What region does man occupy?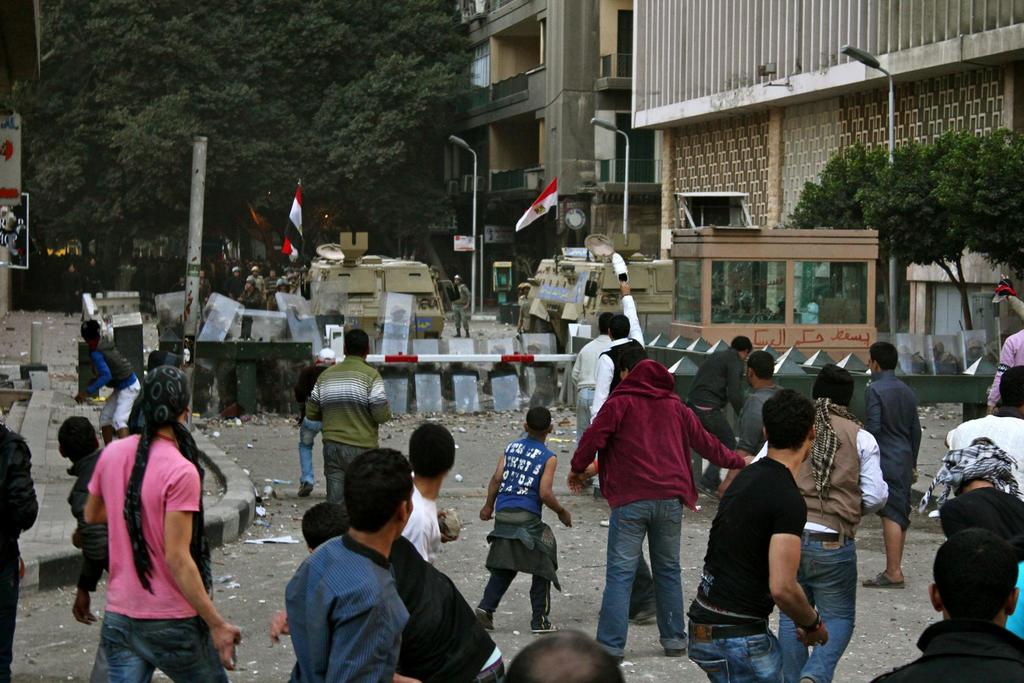
300, 502, 505, 682.
